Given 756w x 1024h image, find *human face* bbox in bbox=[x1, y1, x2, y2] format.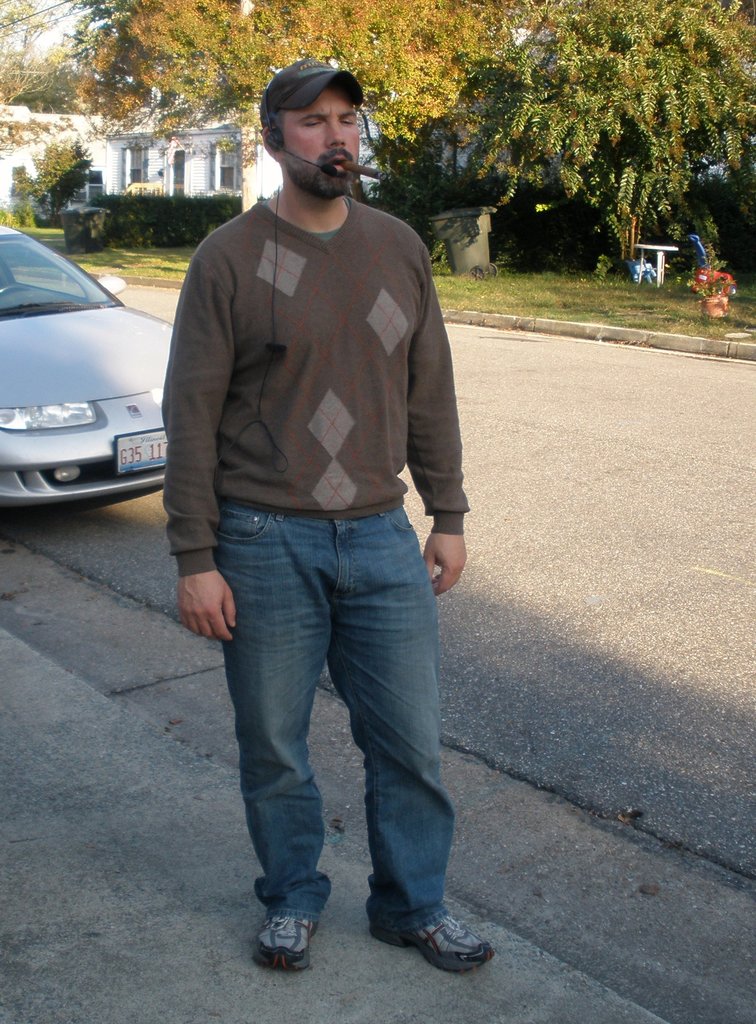
bbox=[278, 83, 360, 191].
